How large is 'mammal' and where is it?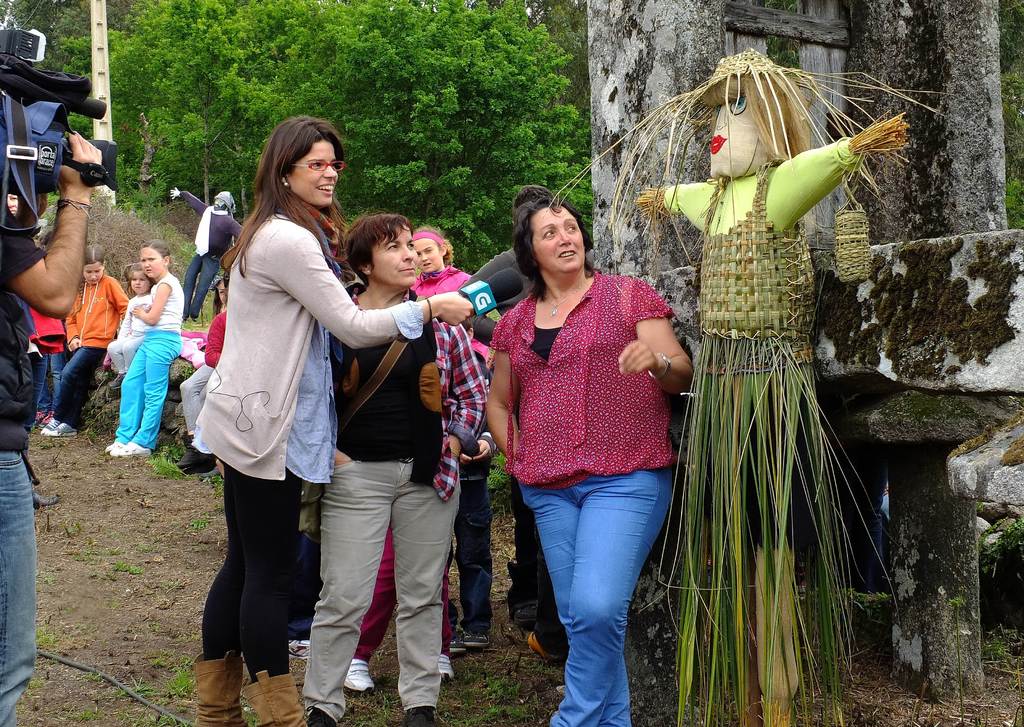
Bounding box: 176, 276, 230, 472.
